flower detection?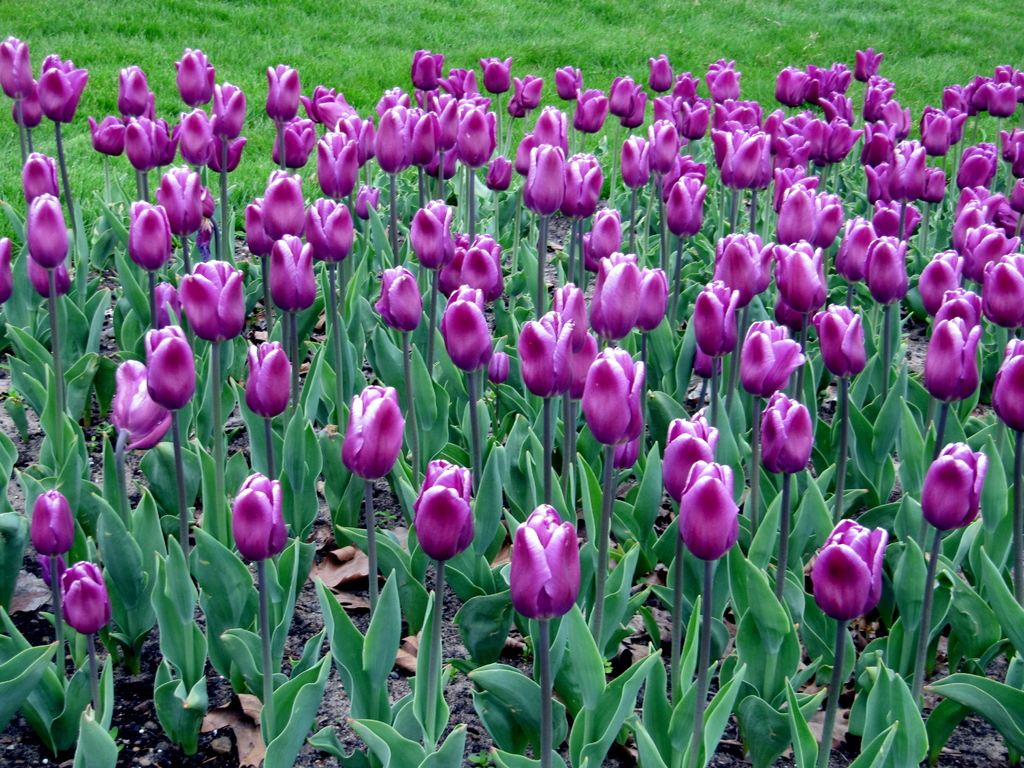
Rect(607, 73, 640, 114)
